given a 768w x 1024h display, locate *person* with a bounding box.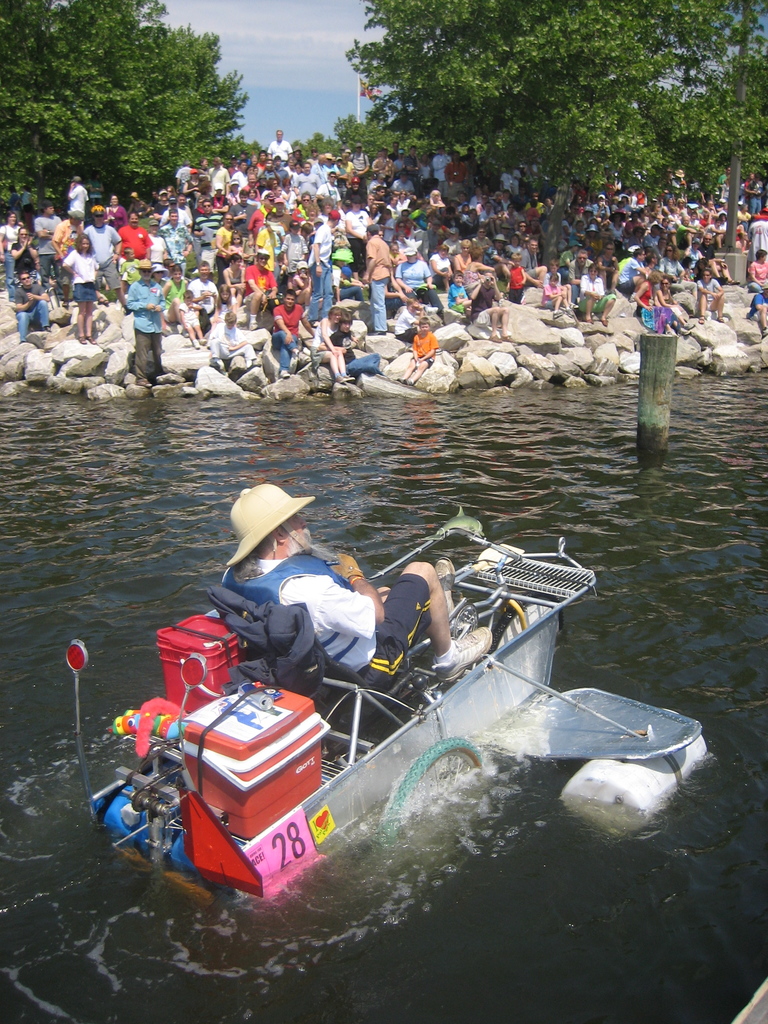
Located: {"left": 310, "top": 211, "right": 339, "bottom": 281}.
